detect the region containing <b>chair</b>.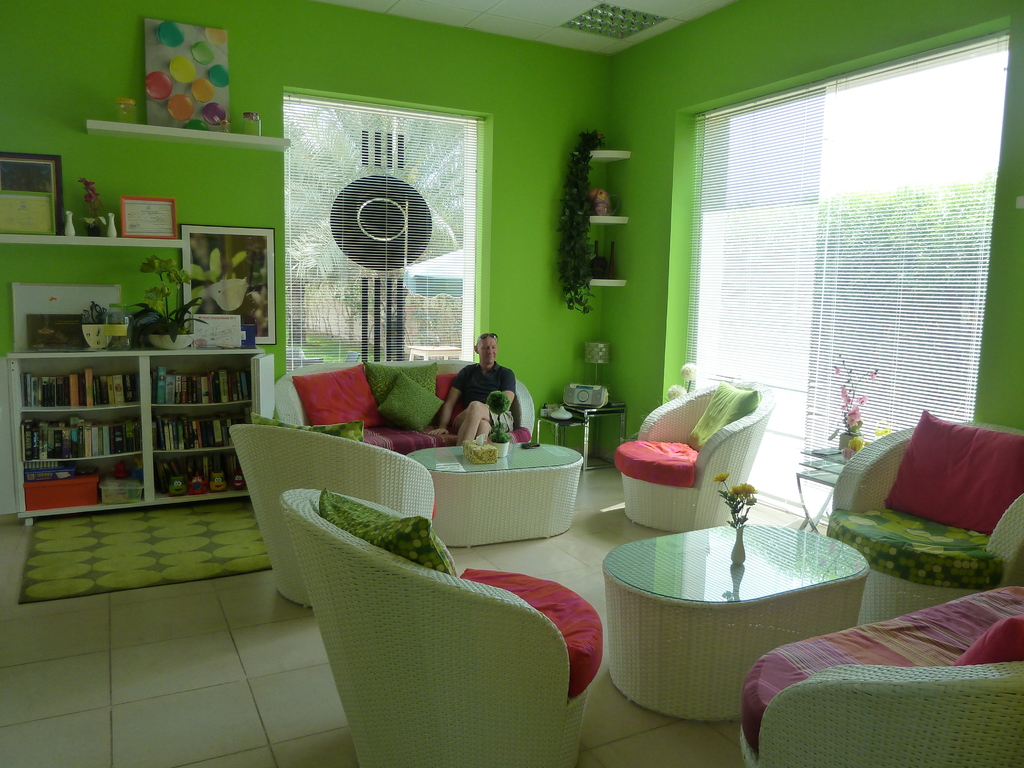
bbox=[268, 468, 619, 755].
